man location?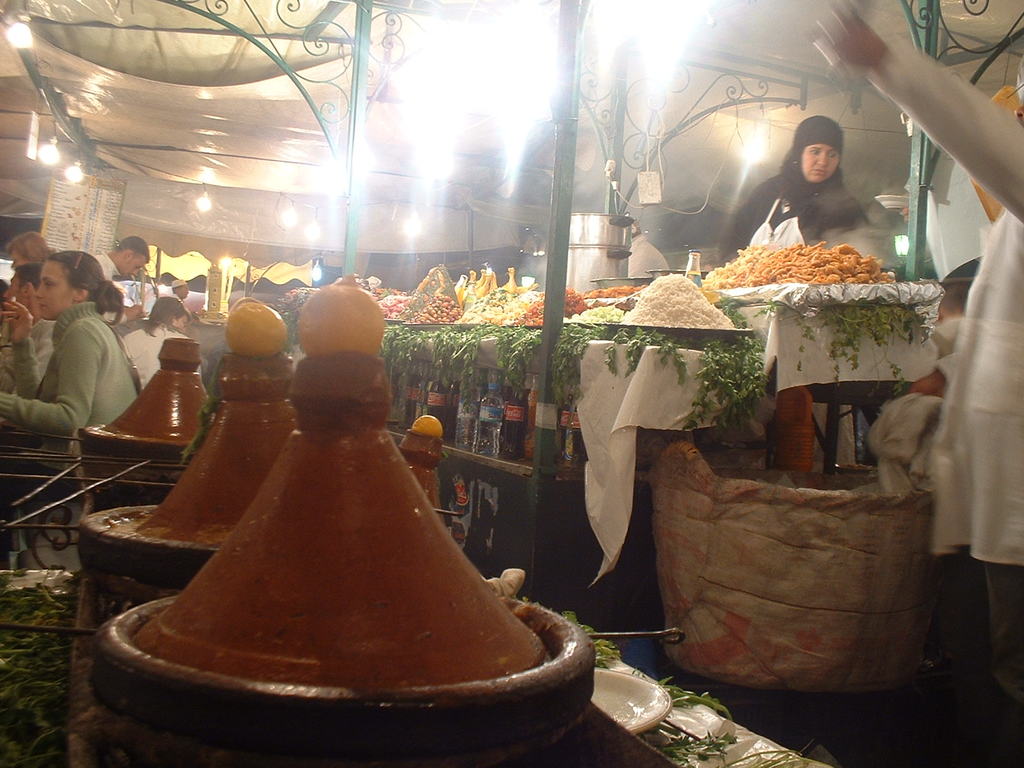
select_region(93, 232, 152, 321)
